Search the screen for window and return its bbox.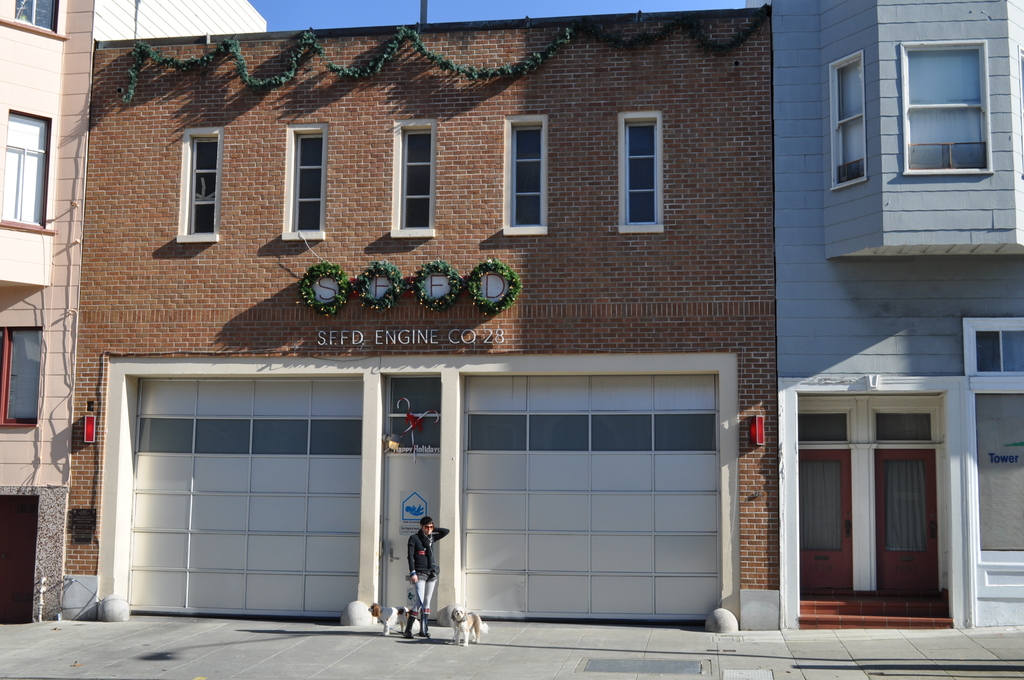
Found: {"x1": 825, "y1": 43, "x2": 866, "y2": 187}.
